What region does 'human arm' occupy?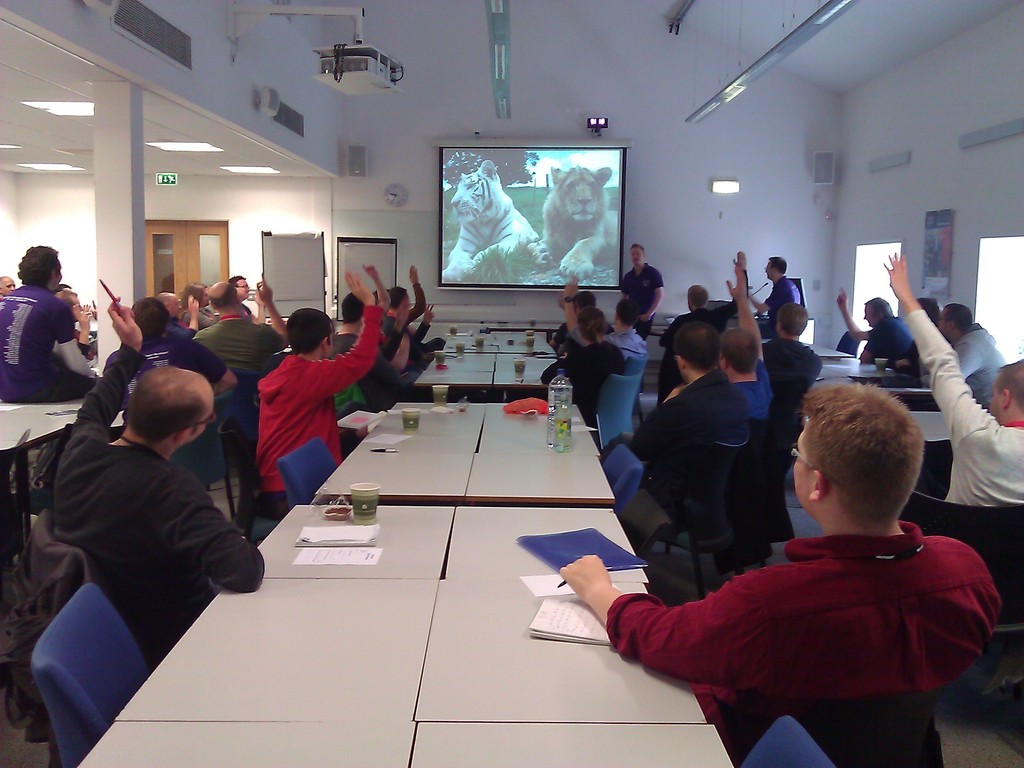
[144, 461, 279, 601].
